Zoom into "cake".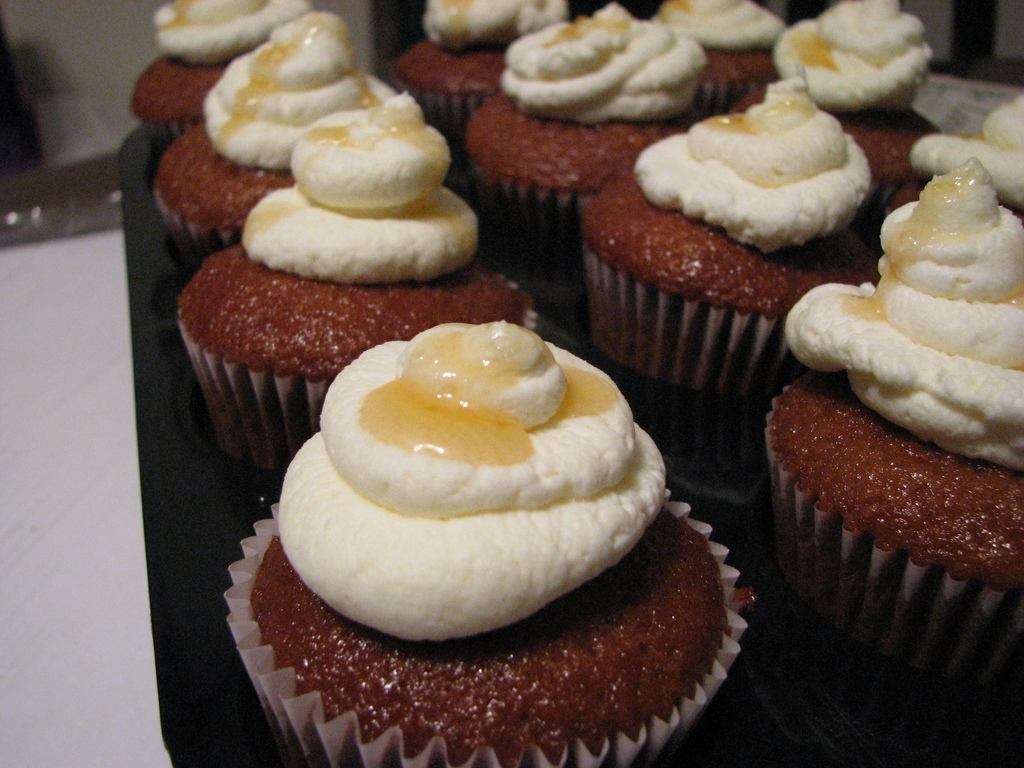
Zoom target: box=[760, 156, 1023, 685].
